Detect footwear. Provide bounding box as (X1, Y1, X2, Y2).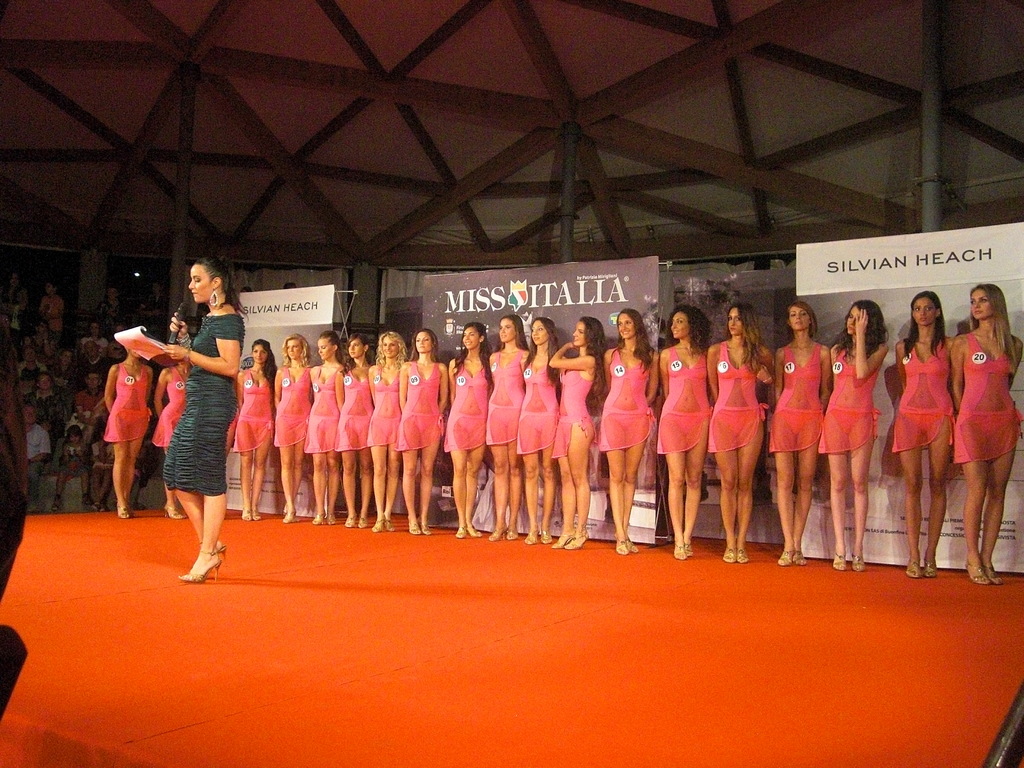
(524, 523, 540, 543).
